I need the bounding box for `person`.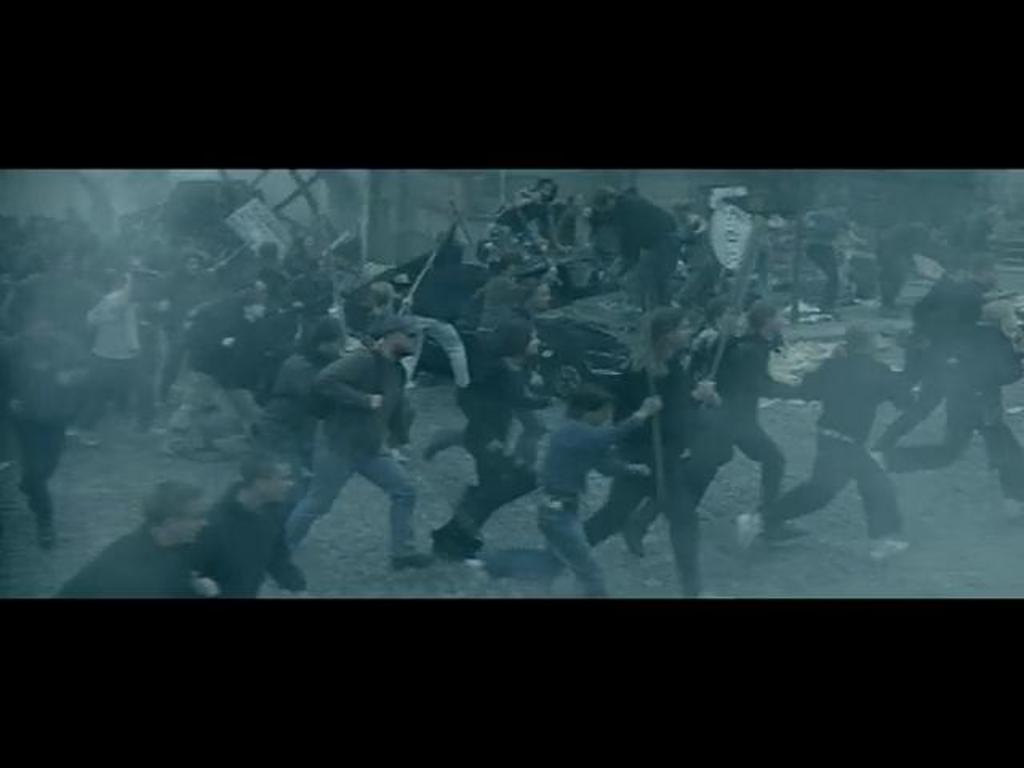
Here it is: 739:320:902:566.
